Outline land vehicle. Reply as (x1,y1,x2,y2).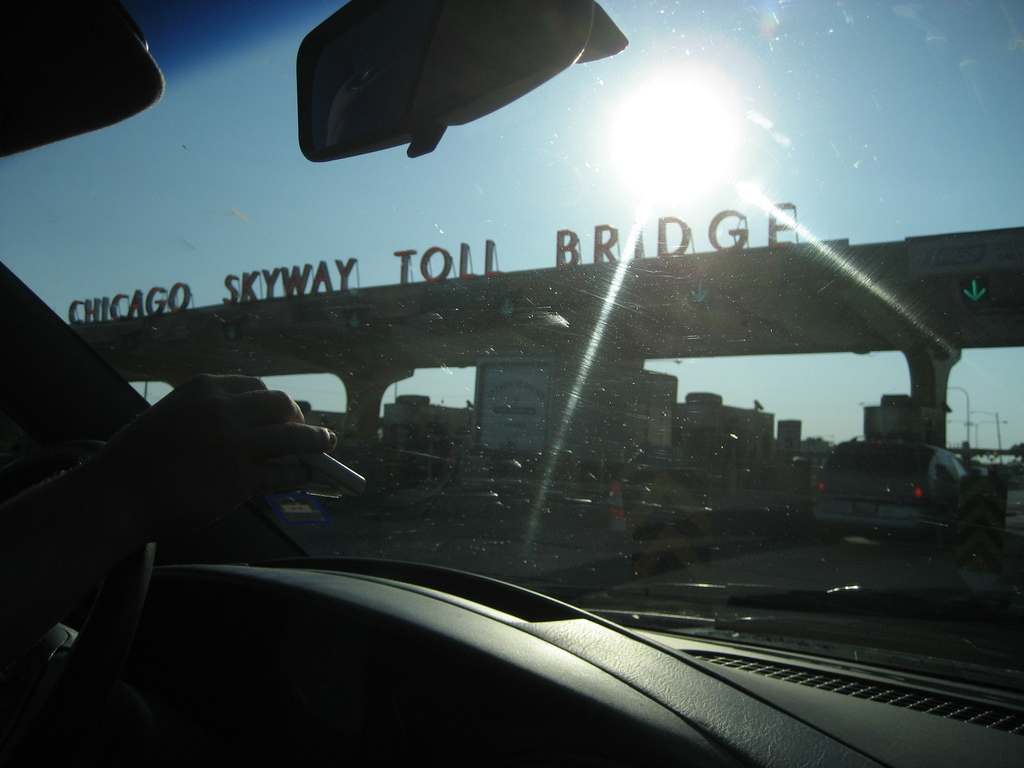
(1005,474,1023,536).
